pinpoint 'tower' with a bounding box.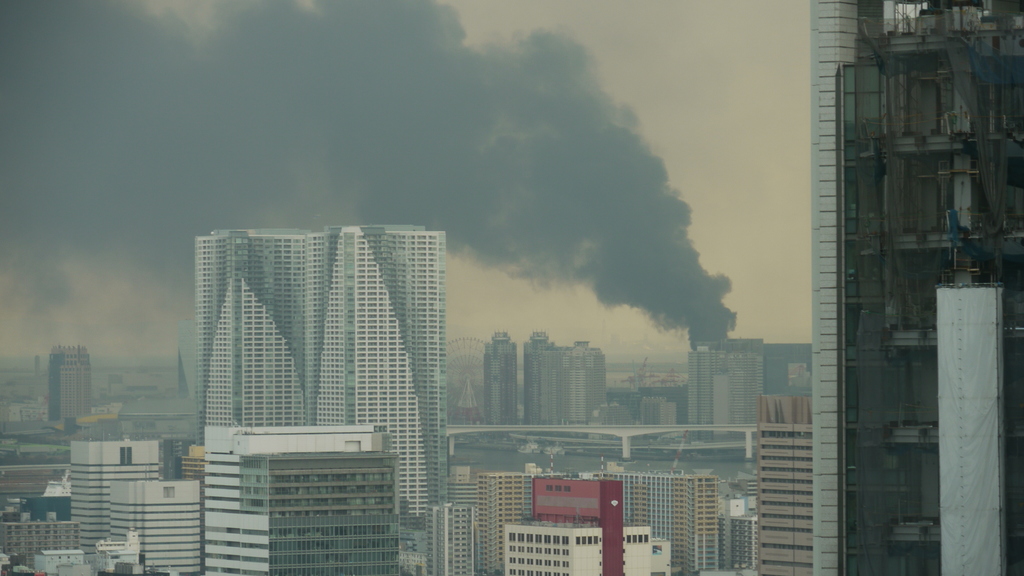
select_region(500, 469, 673, 575).
